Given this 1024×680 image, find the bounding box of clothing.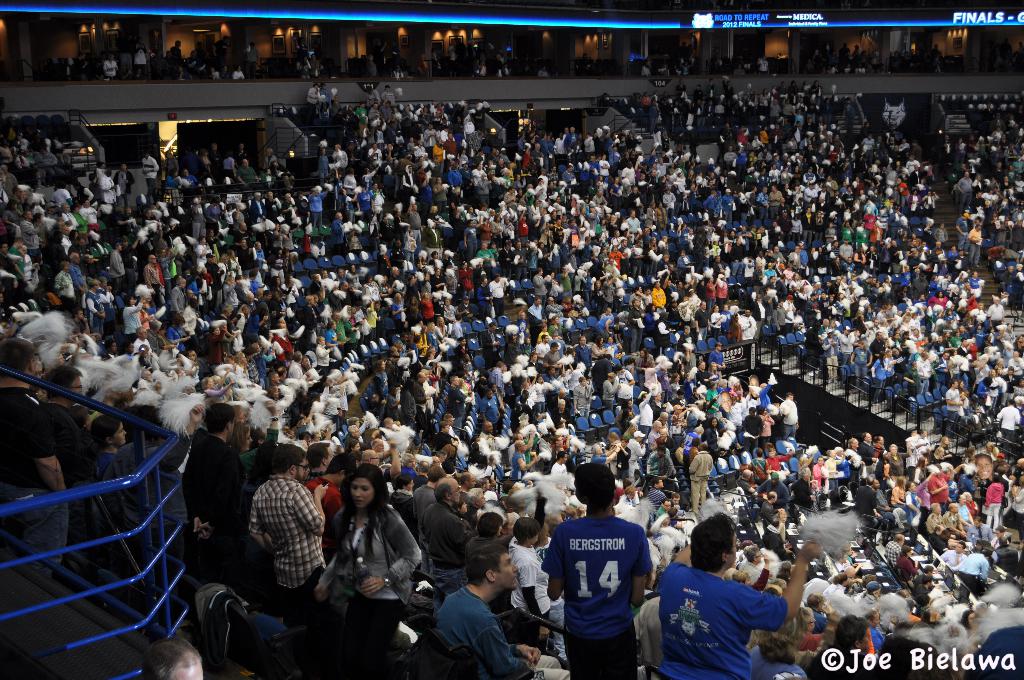
bbox(531, 271, 546, 294).
